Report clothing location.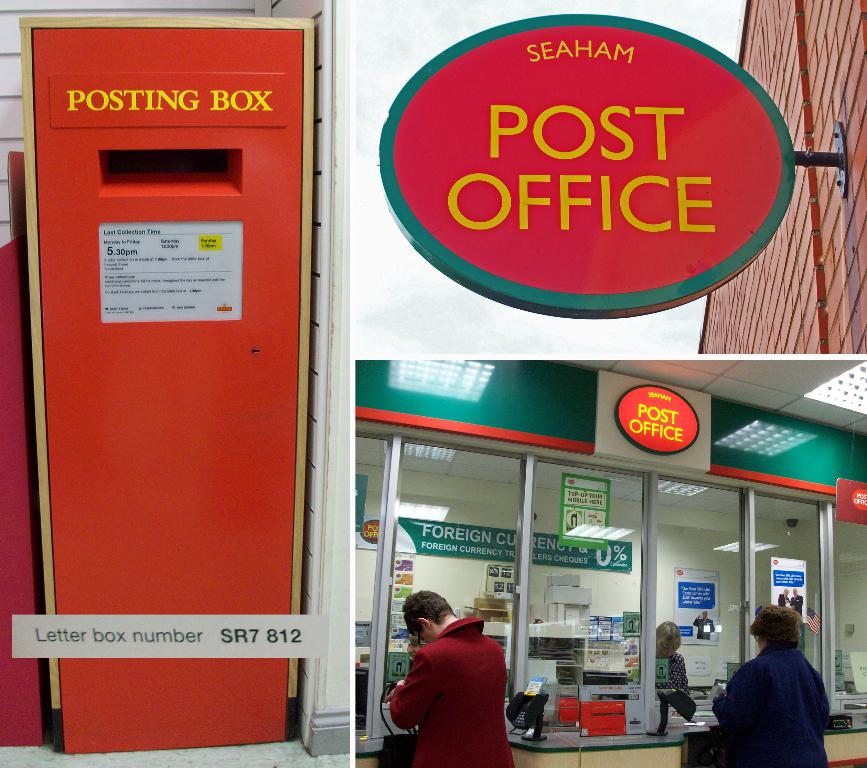
Report: 382, 605, 520, 767.
